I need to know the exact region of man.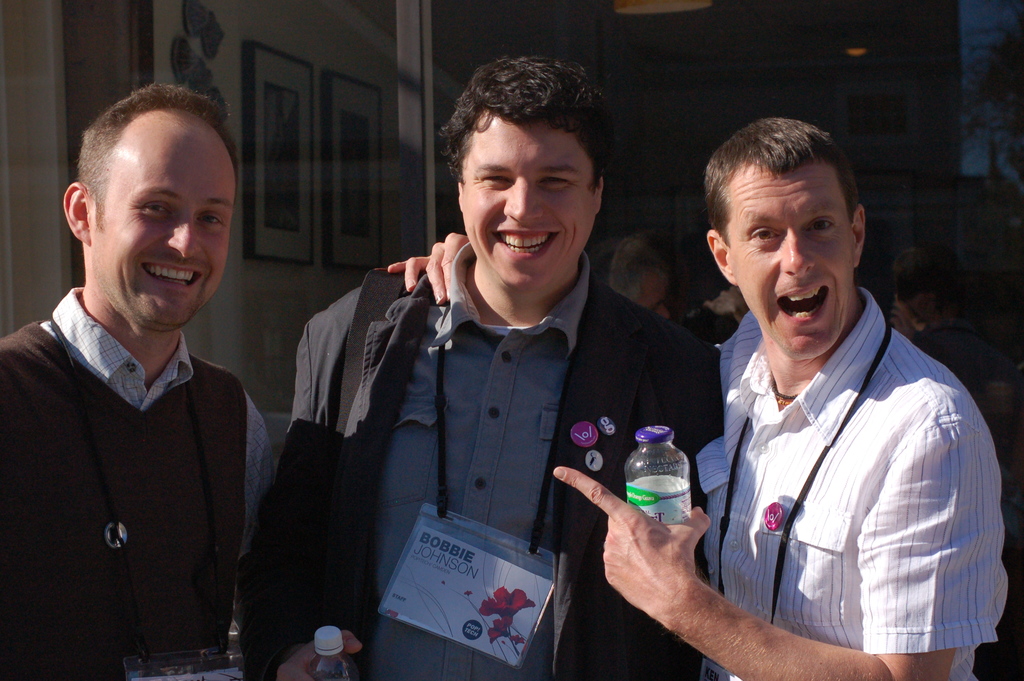
Region: [x1=290, y1=62, x2=724, y2=680].
